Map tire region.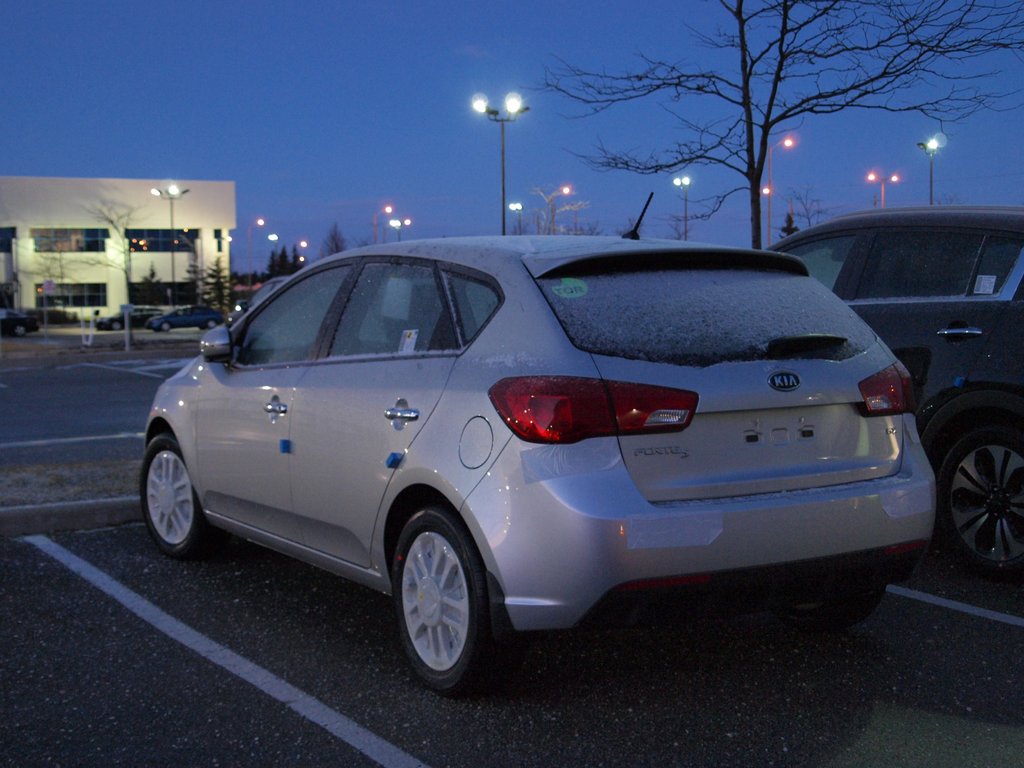
Mapped to [x1=163, y1=321, x2=173, y2=337].
